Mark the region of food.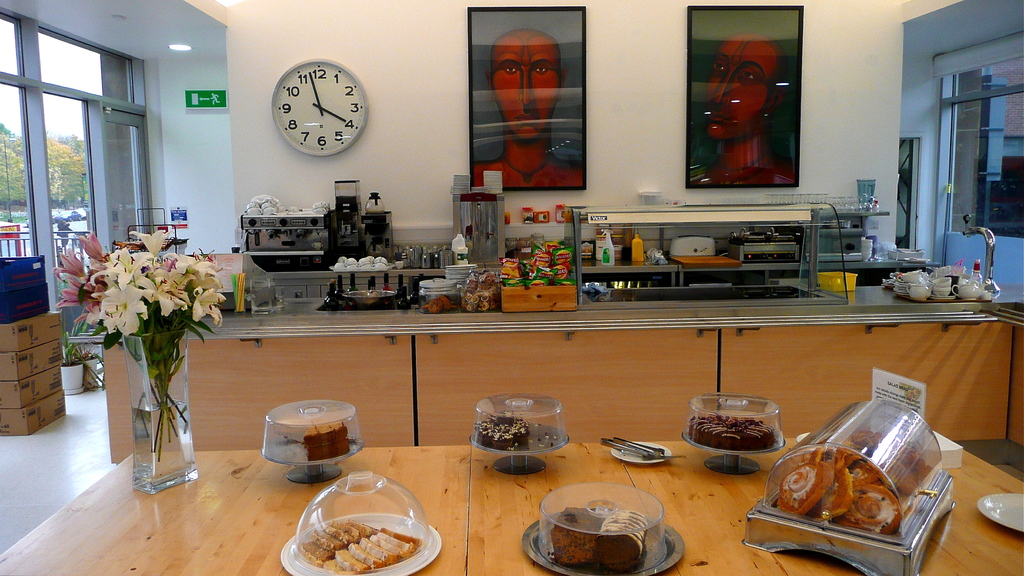
Region: l=333, t=545, r=369, b=574.
